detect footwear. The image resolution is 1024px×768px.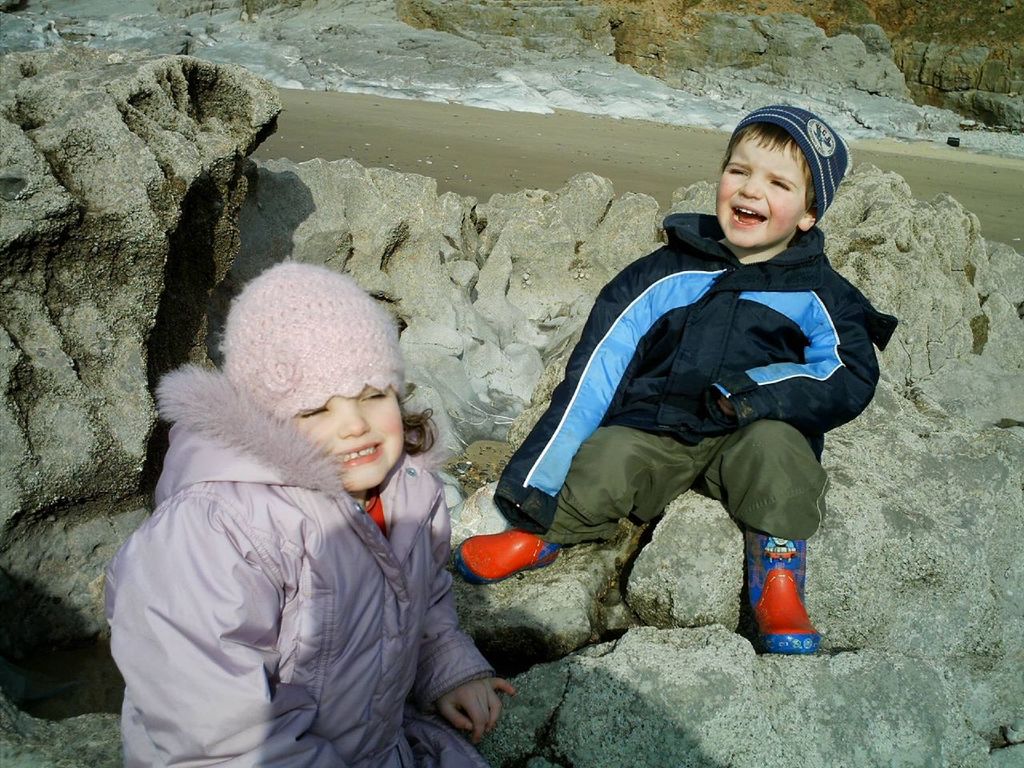
bbox(450, 528, 558, 589).
